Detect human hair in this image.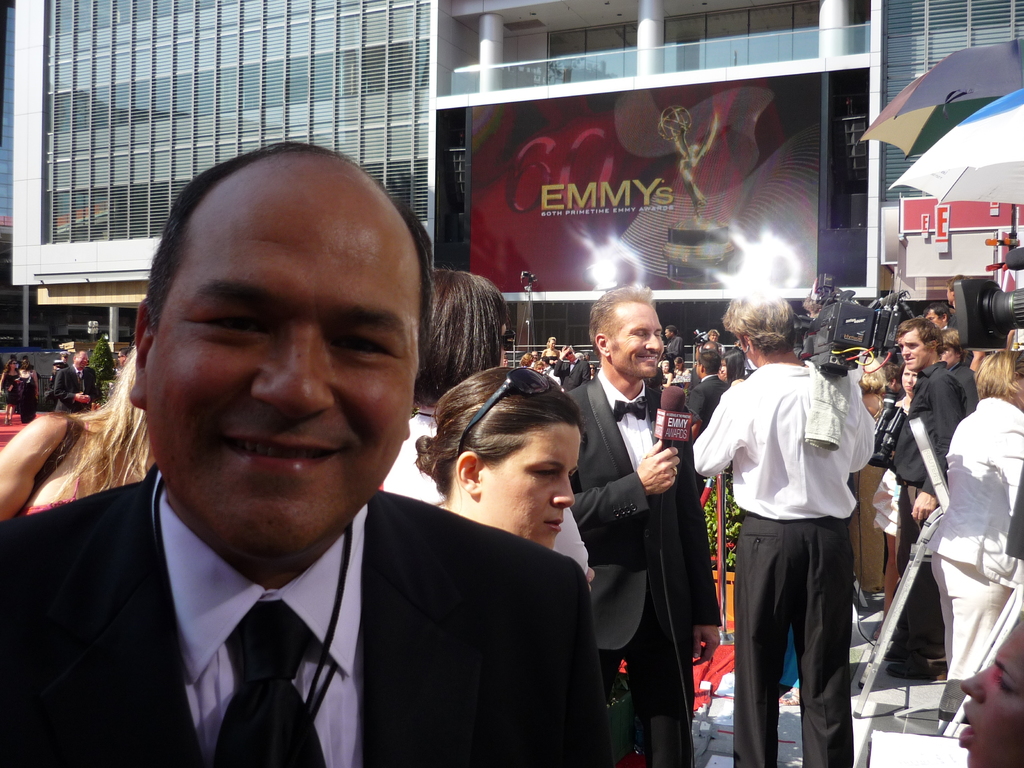
Detection: 694,347,721,373.
